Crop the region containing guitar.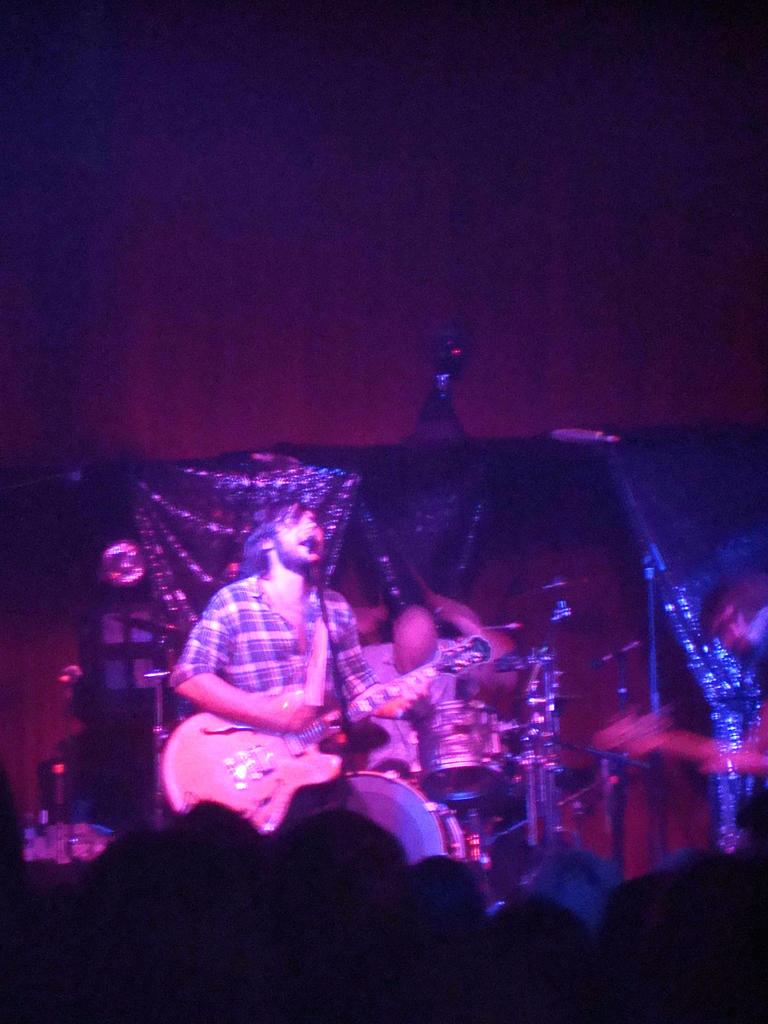
Crop region: 595, 698, 767, 764.
